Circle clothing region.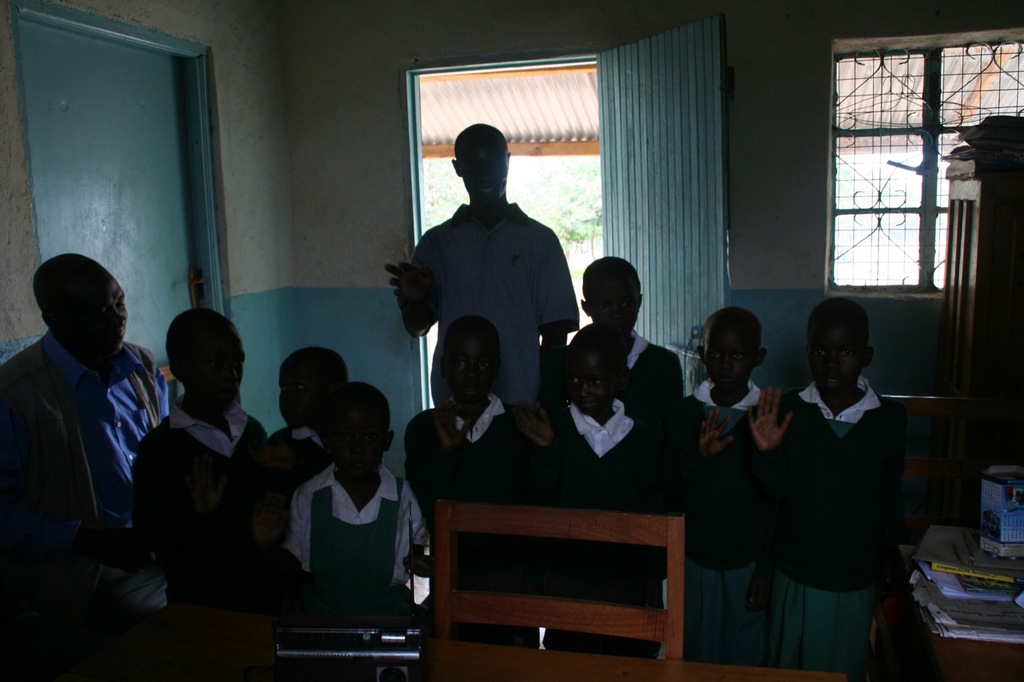
Region: locate(674, 381, 783, 662).
